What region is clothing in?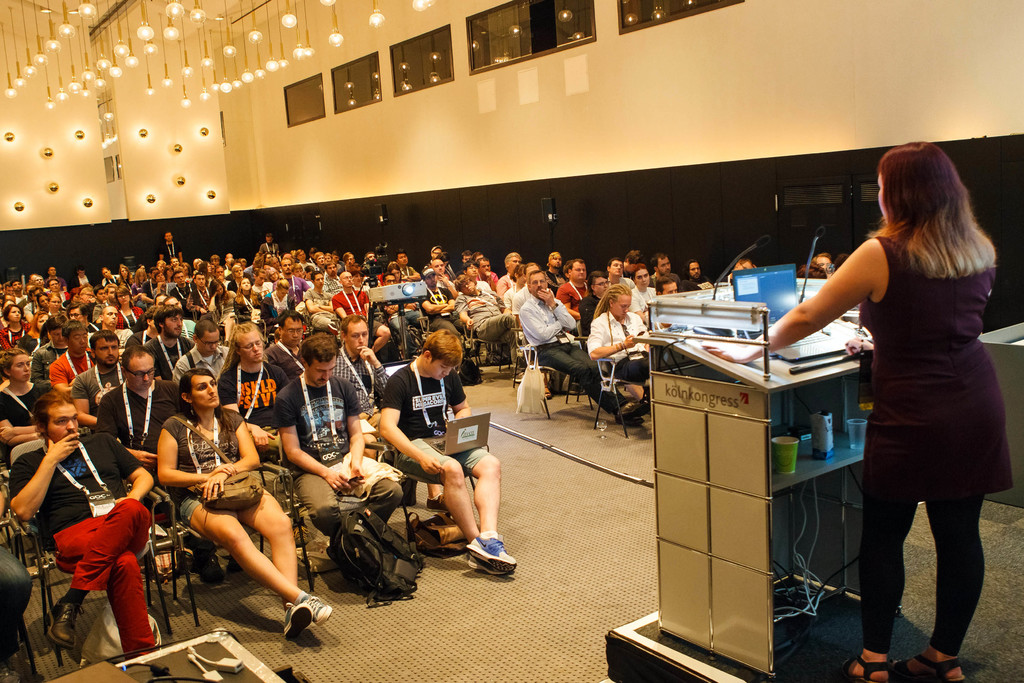
box=[6, 434, 181, 668].
